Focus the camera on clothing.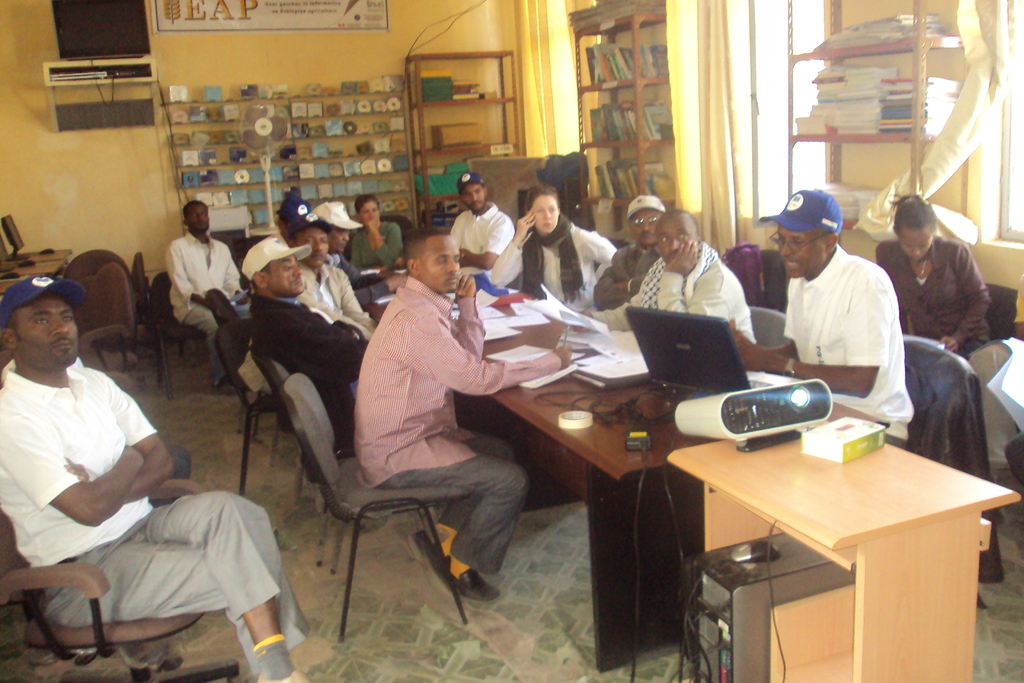
Focus region: (left=0, top=358, right=193, bottom=506).
